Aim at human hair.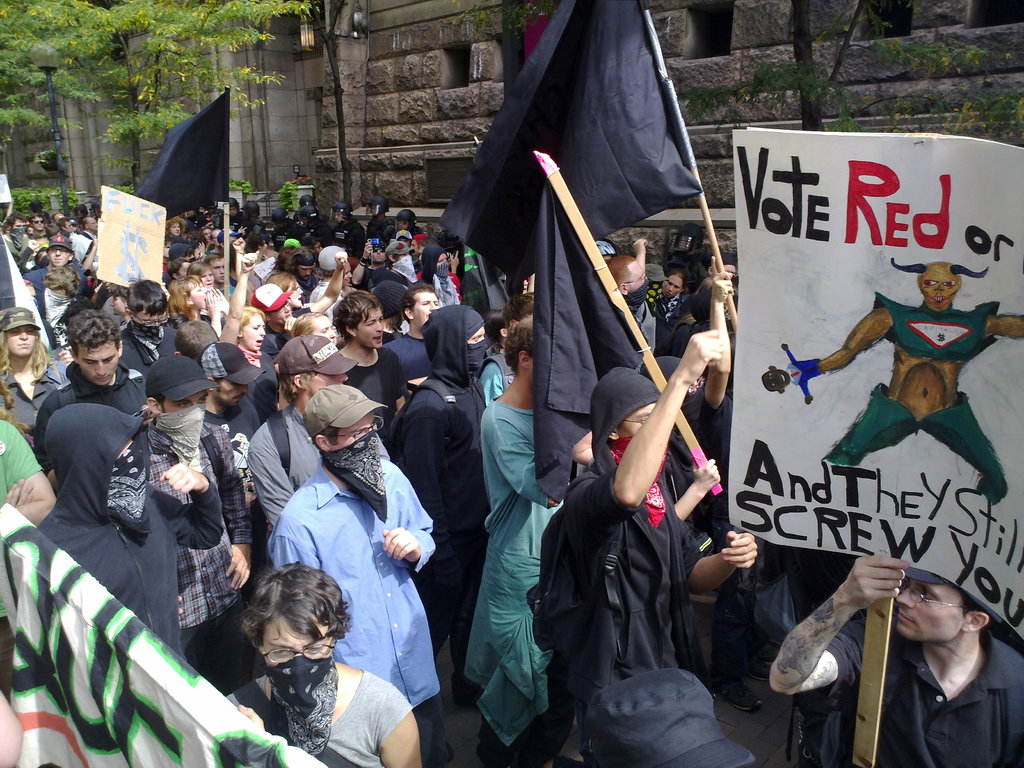
Aimed at 483, 306, 501, 347.
